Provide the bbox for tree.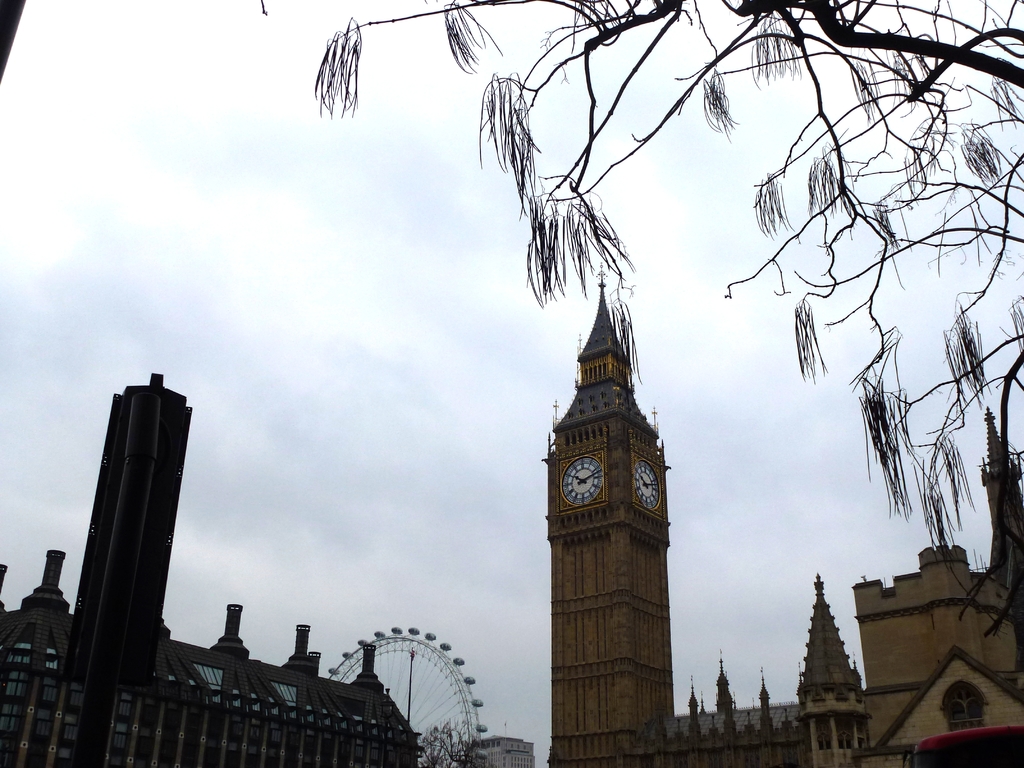
293 0 1023 600.
